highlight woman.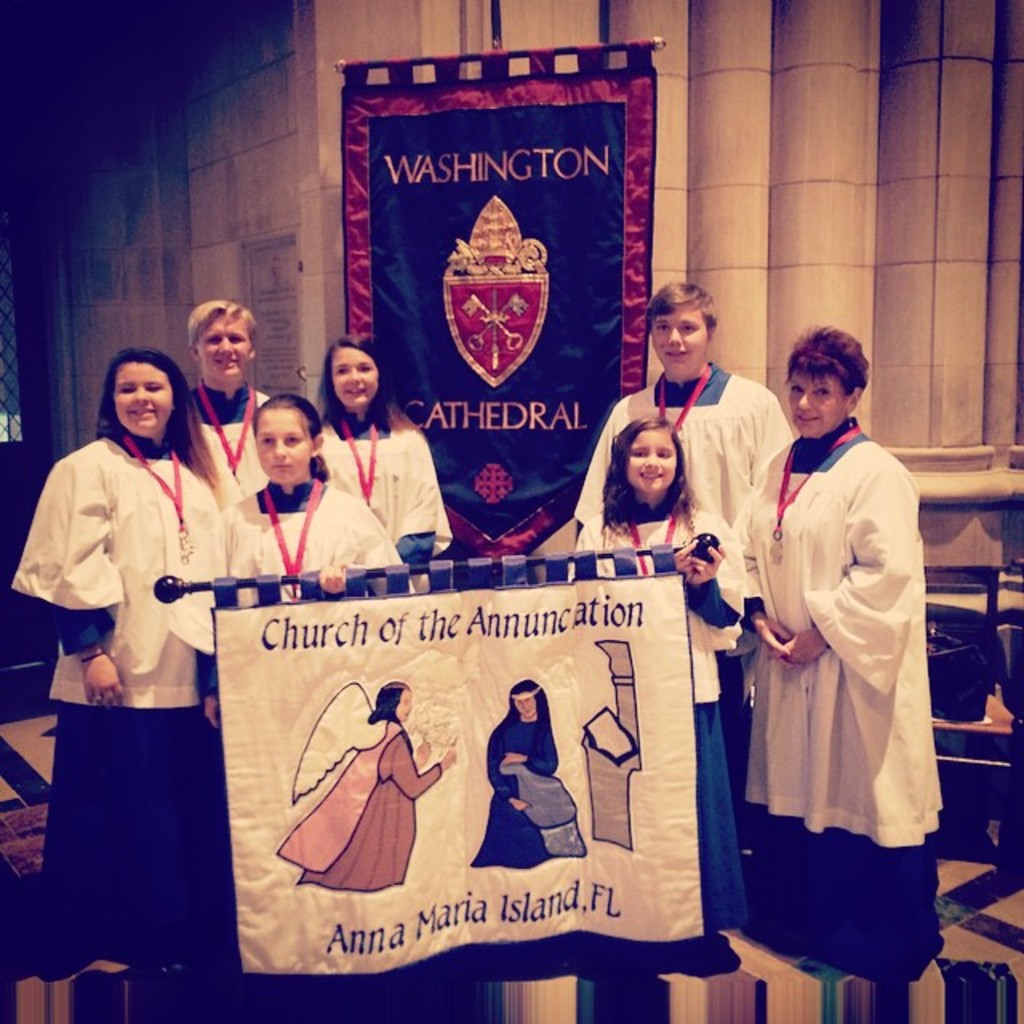
Highlighted region: <bbox>520, 419, 789, 1021</bbox>.
